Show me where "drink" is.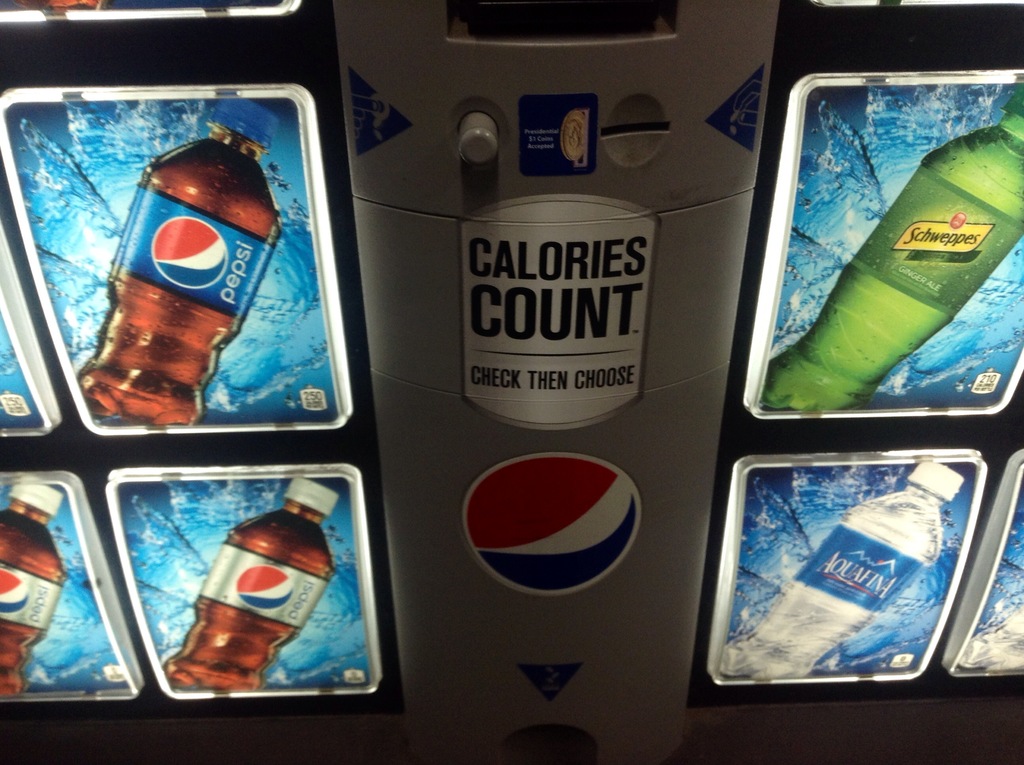
"drink" is at box(715, 485, 938, 680).
